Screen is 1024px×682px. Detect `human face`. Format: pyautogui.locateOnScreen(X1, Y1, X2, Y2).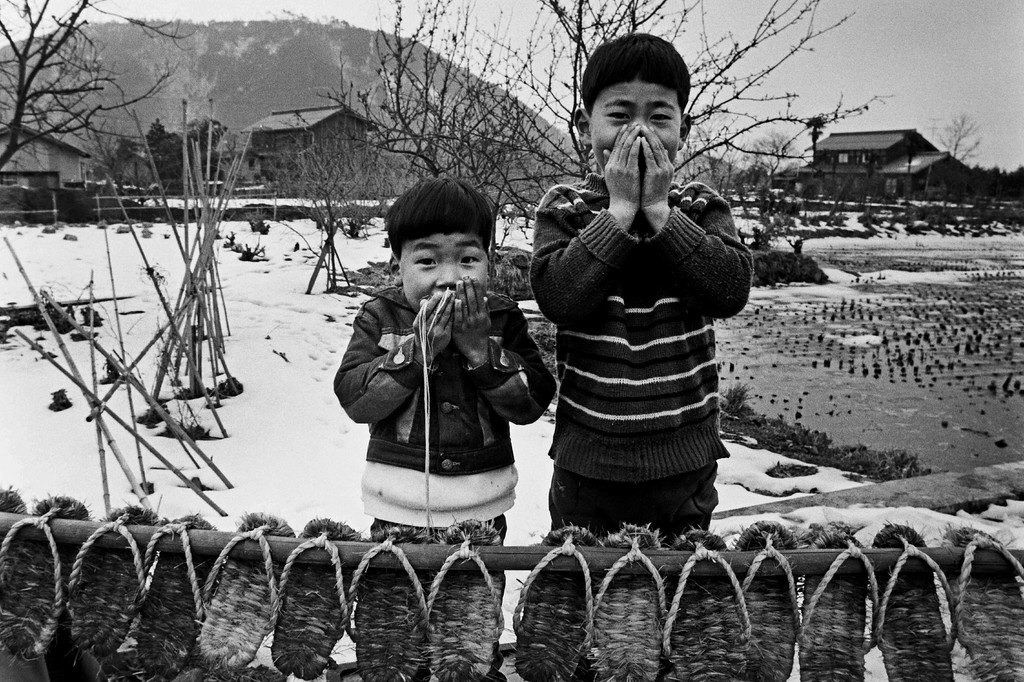
pyautogui.locateOnScreen(589, 74, 684, 184).
